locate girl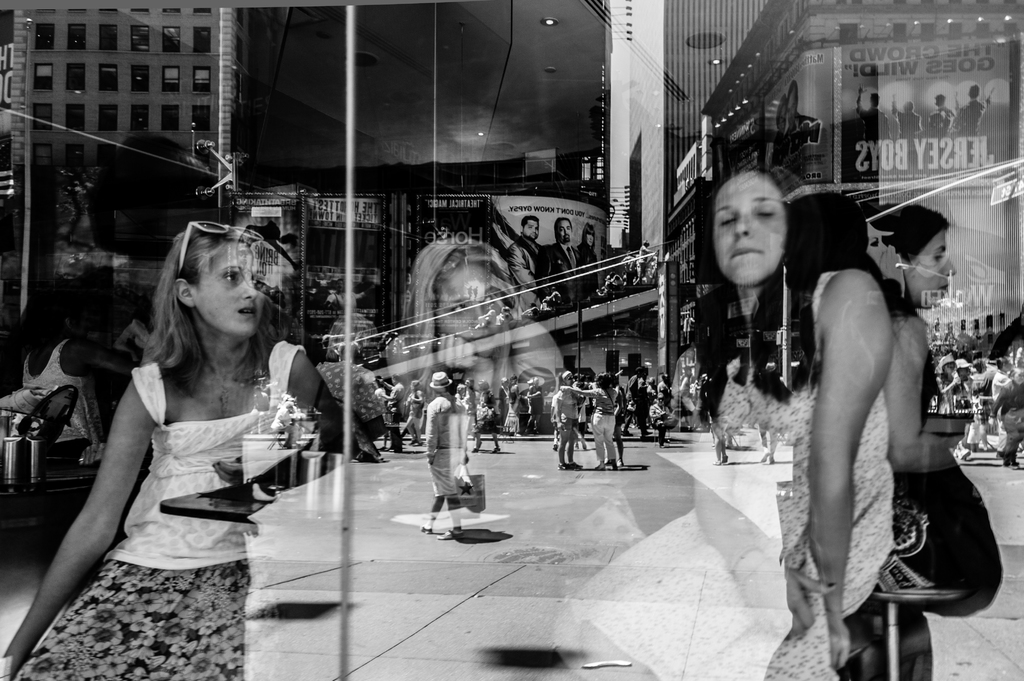
0/221/323/680
